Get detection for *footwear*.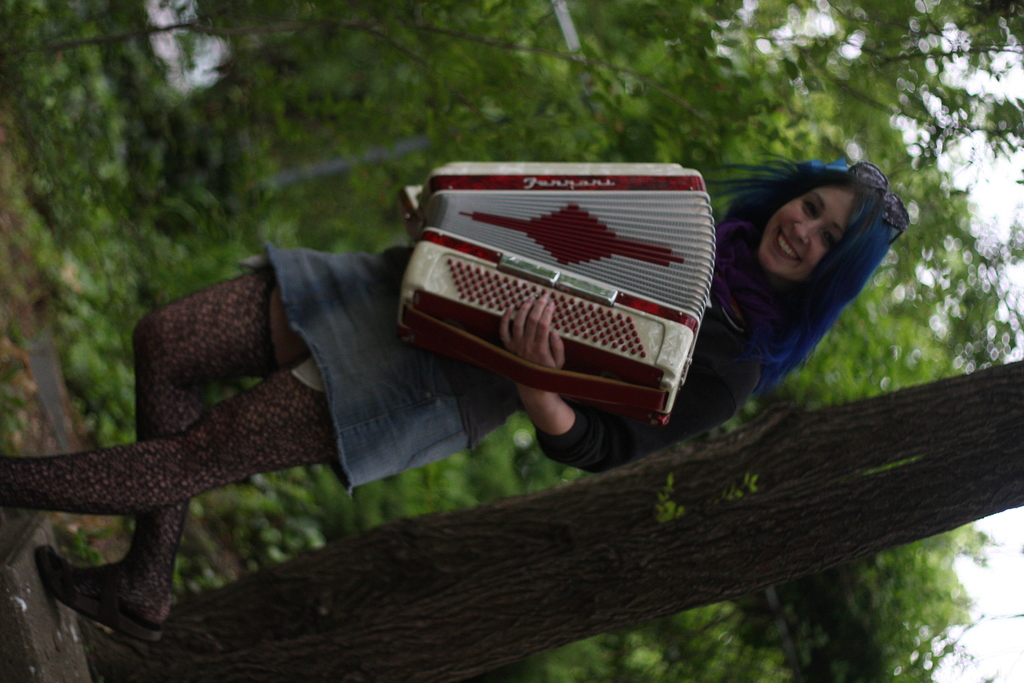
Detection: {"x1": 38, "y1": 545, "x2": 159, "y2": 654}.
